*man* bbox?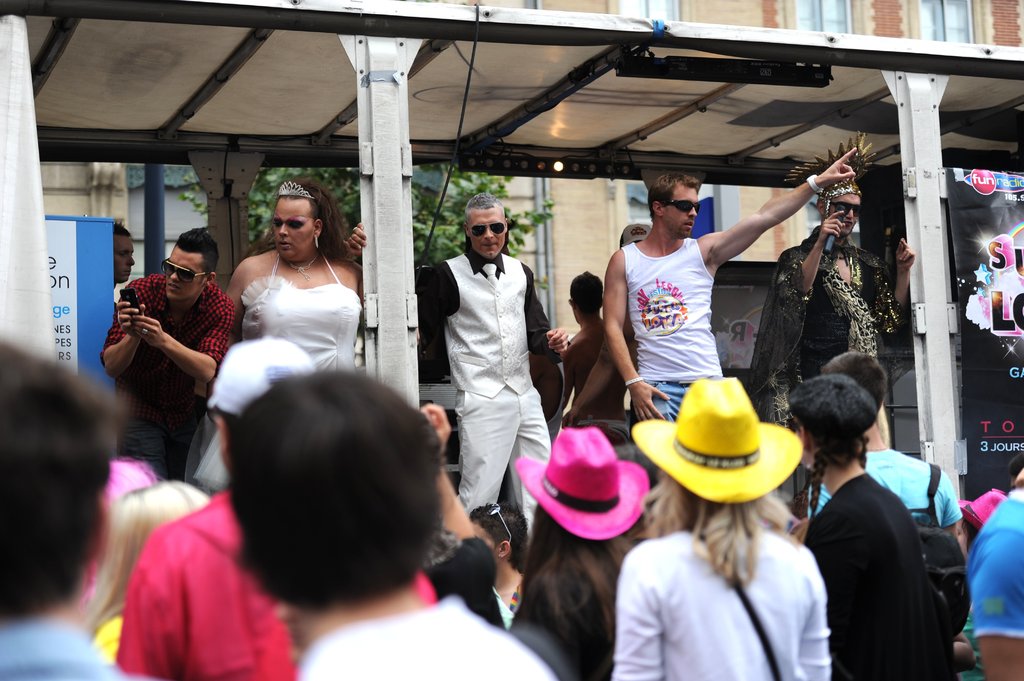
locate(741, 140, 916, 429)
